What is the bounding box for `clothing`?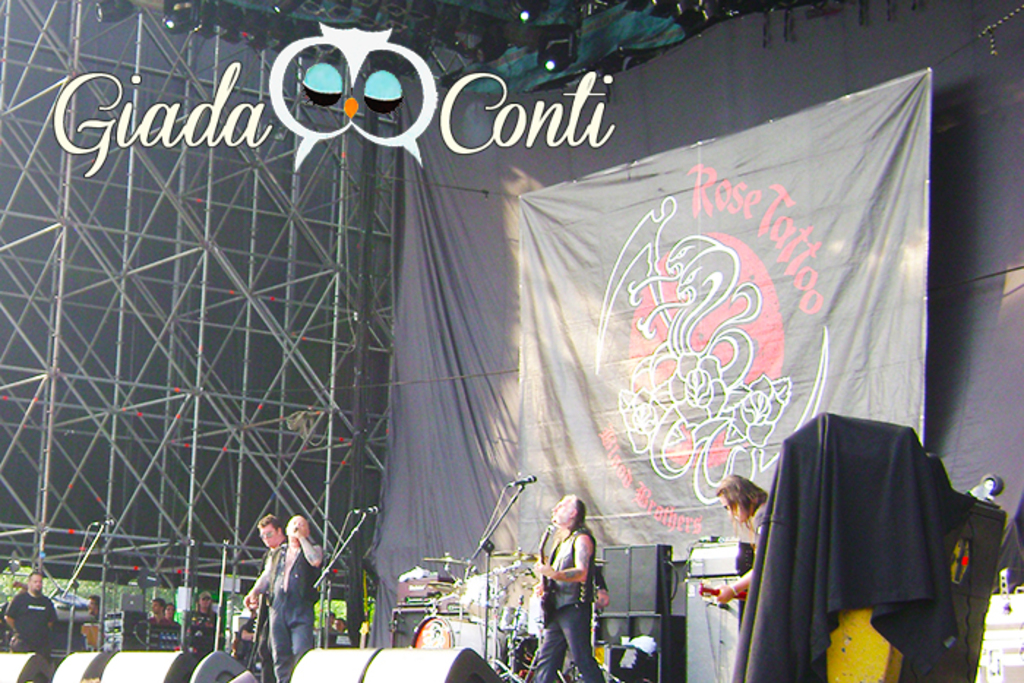
left=145, top=614, right=173, bottom=624.
